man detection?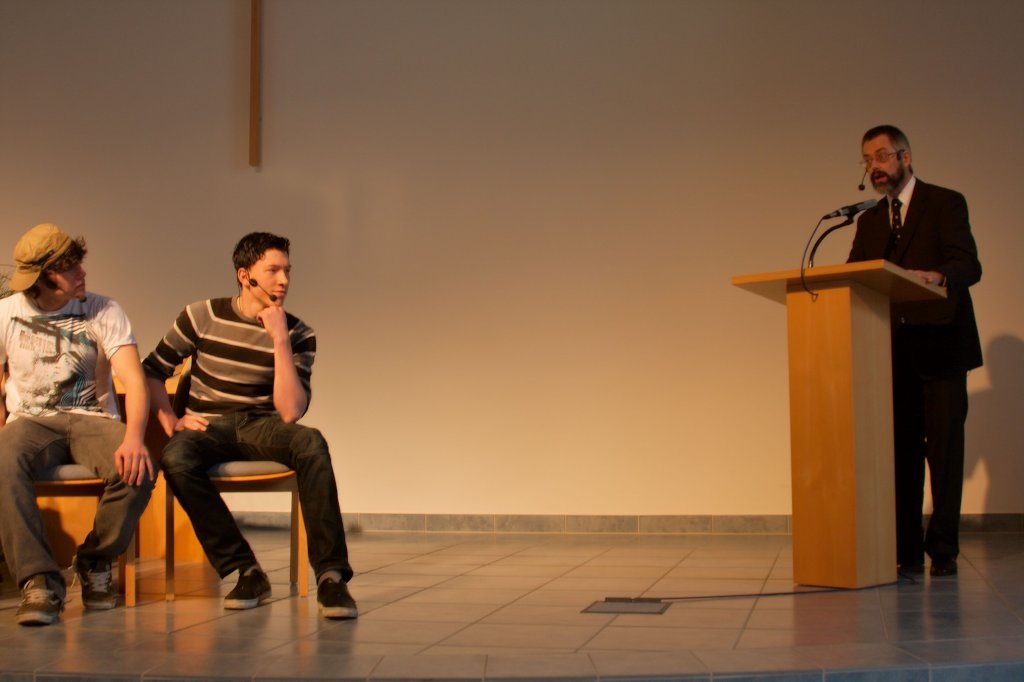
<box>840,121,988,572</box>
